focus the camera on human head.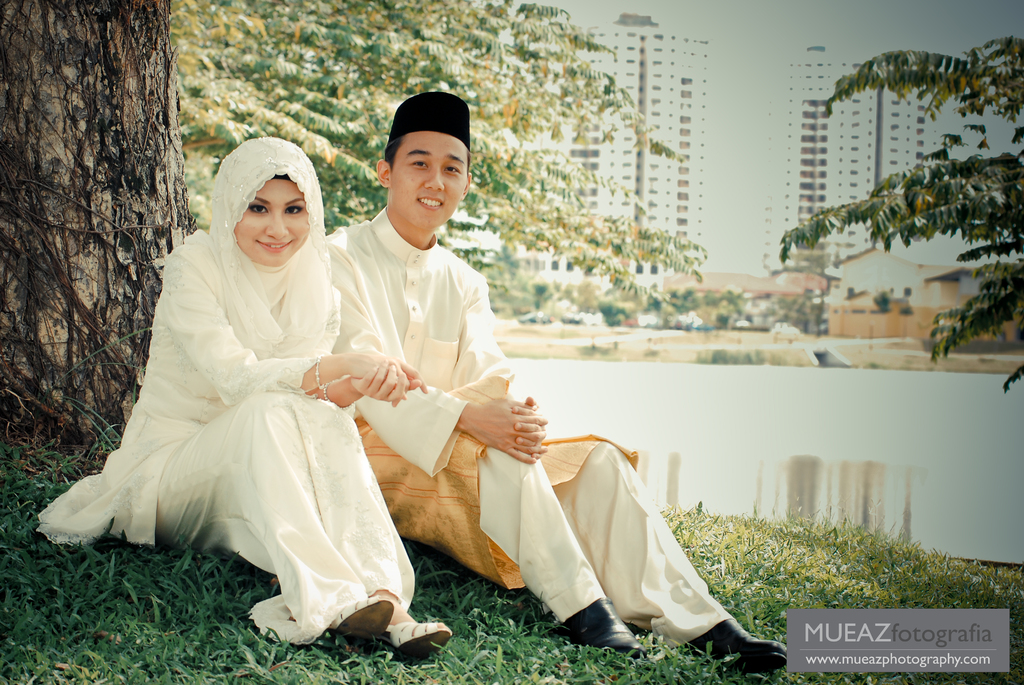
Focus region: box=[202, 136, 321, 271].
